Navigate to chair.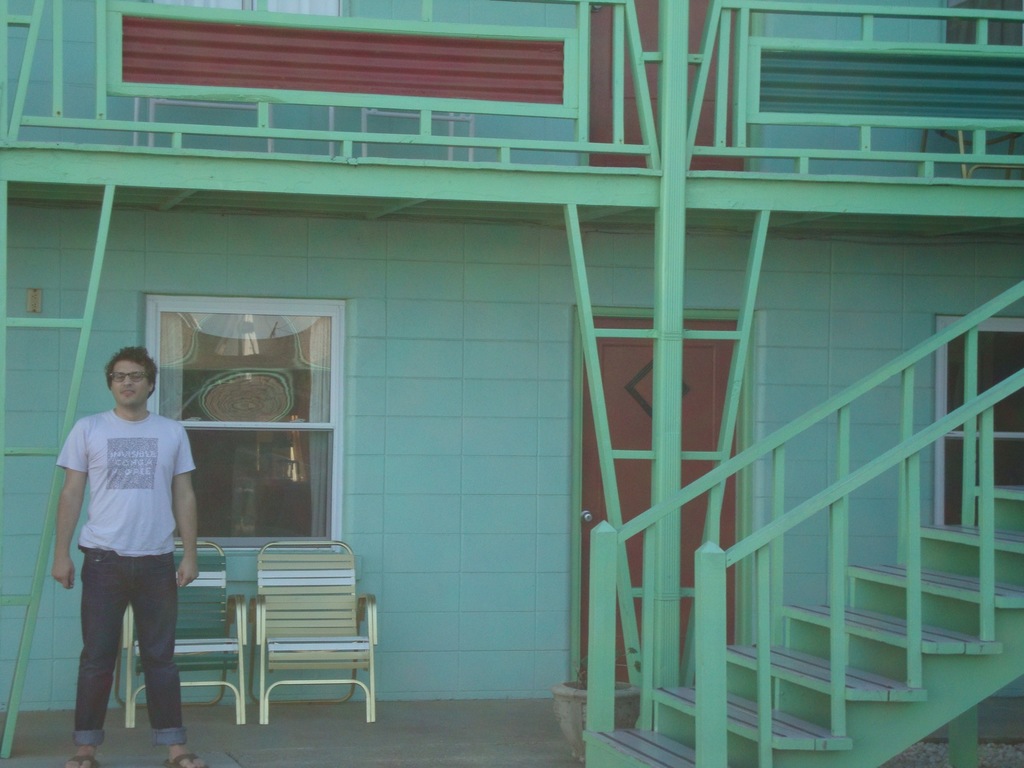
Navigation target: <box>248,537,382,724</box>.
